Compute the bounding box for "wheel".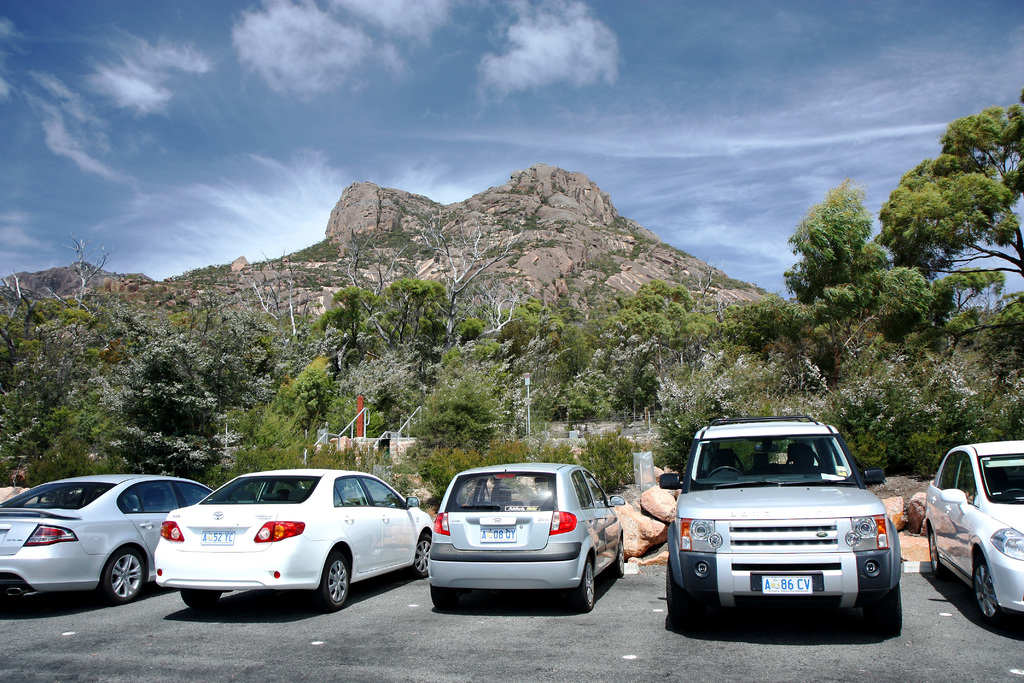
bbox=(323, 550, 350, 607).
